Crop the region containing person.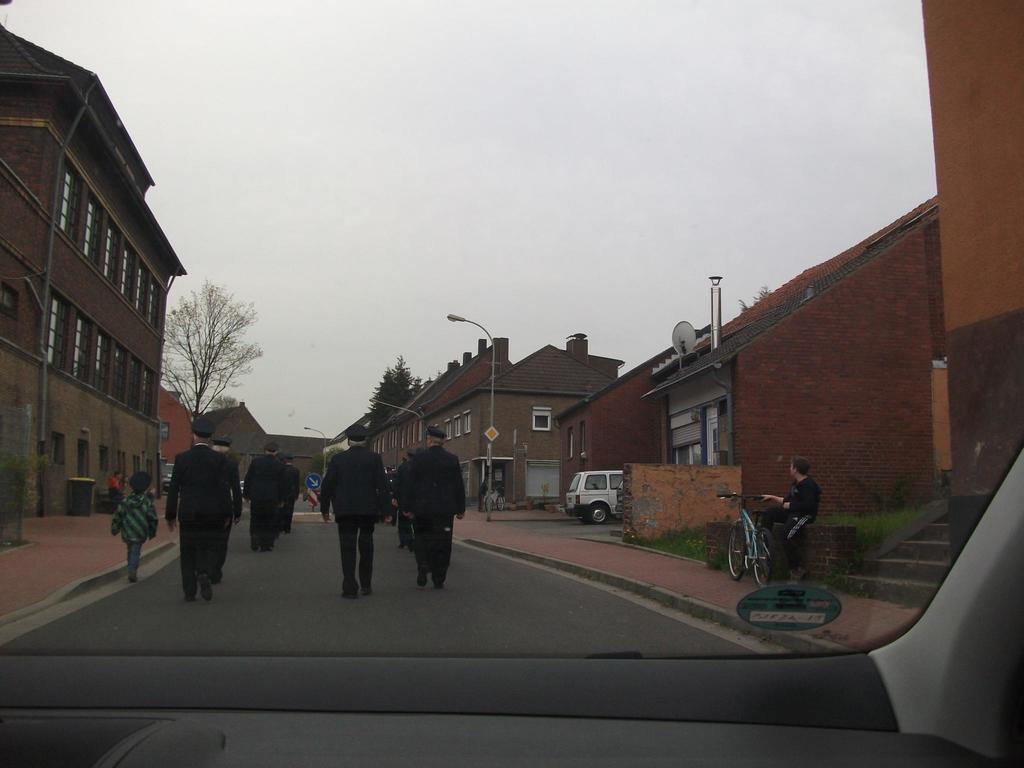
Crop region: l=244, t=436, r=287, b=547.
